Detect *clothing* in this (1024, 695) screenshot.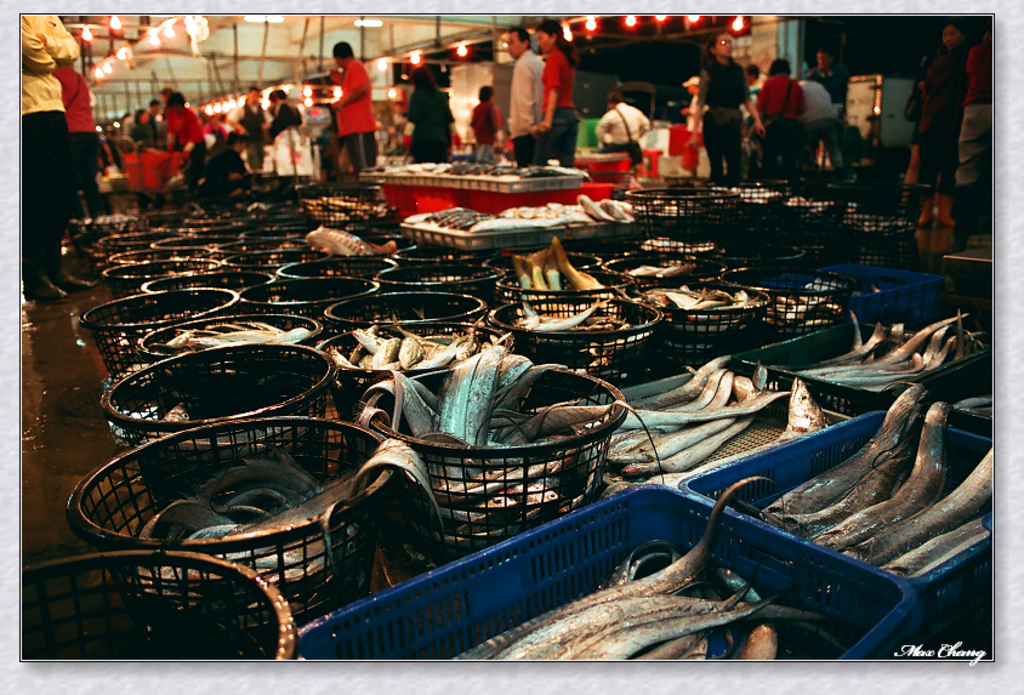
Detection: {"x1": 692, "y1": 51, "x2": 745, "y2": 184}.
